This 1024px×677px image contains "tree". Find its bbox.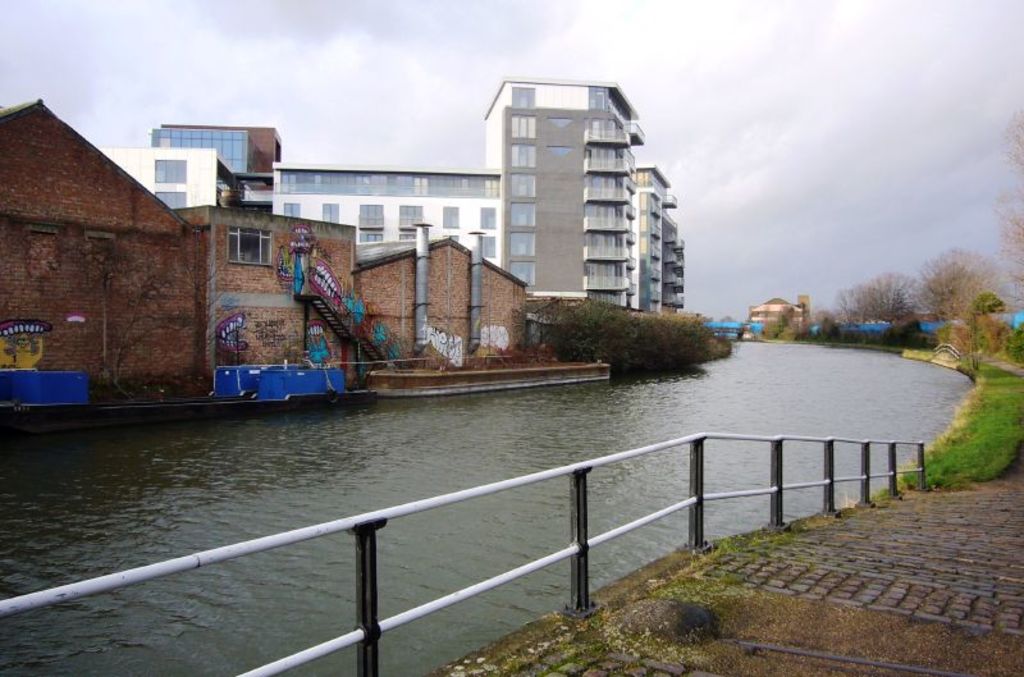
(72, 235, 371, 394).
